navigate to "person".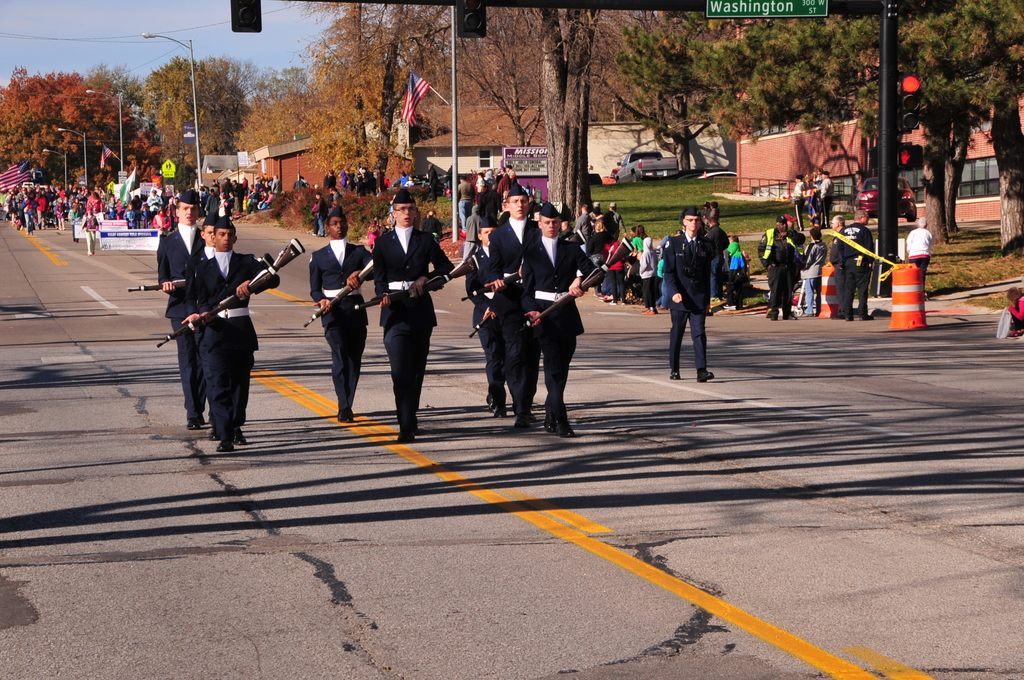
Navigation target: [998, 283, 1023, 339].
